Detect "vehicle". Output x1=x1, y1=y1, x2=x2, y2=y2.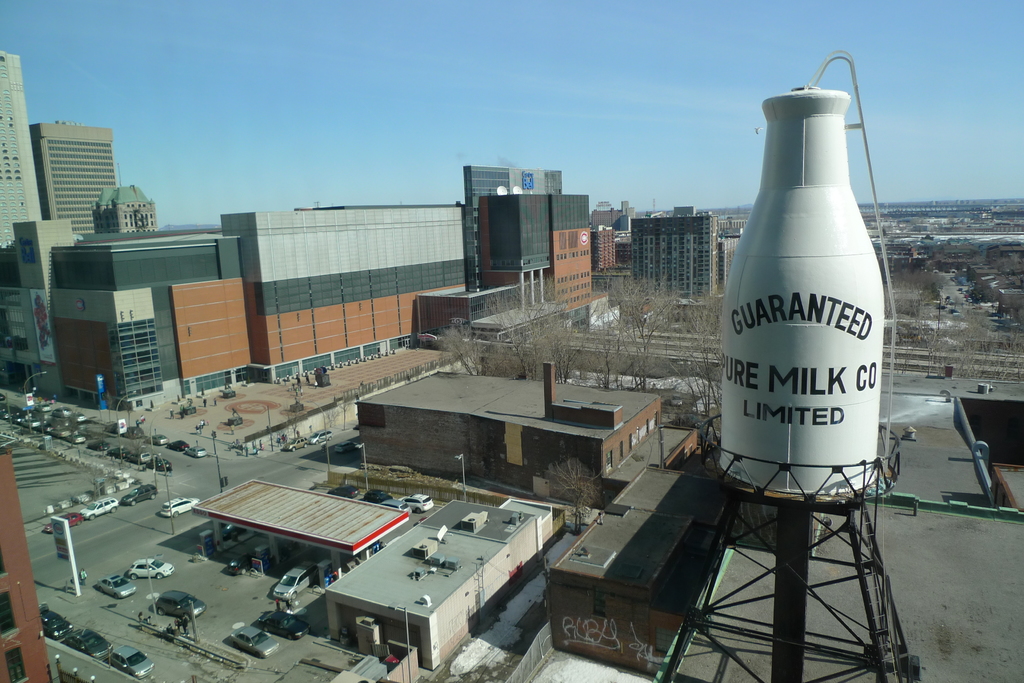
x1=144, y1=433, x2=165, y2=447.
